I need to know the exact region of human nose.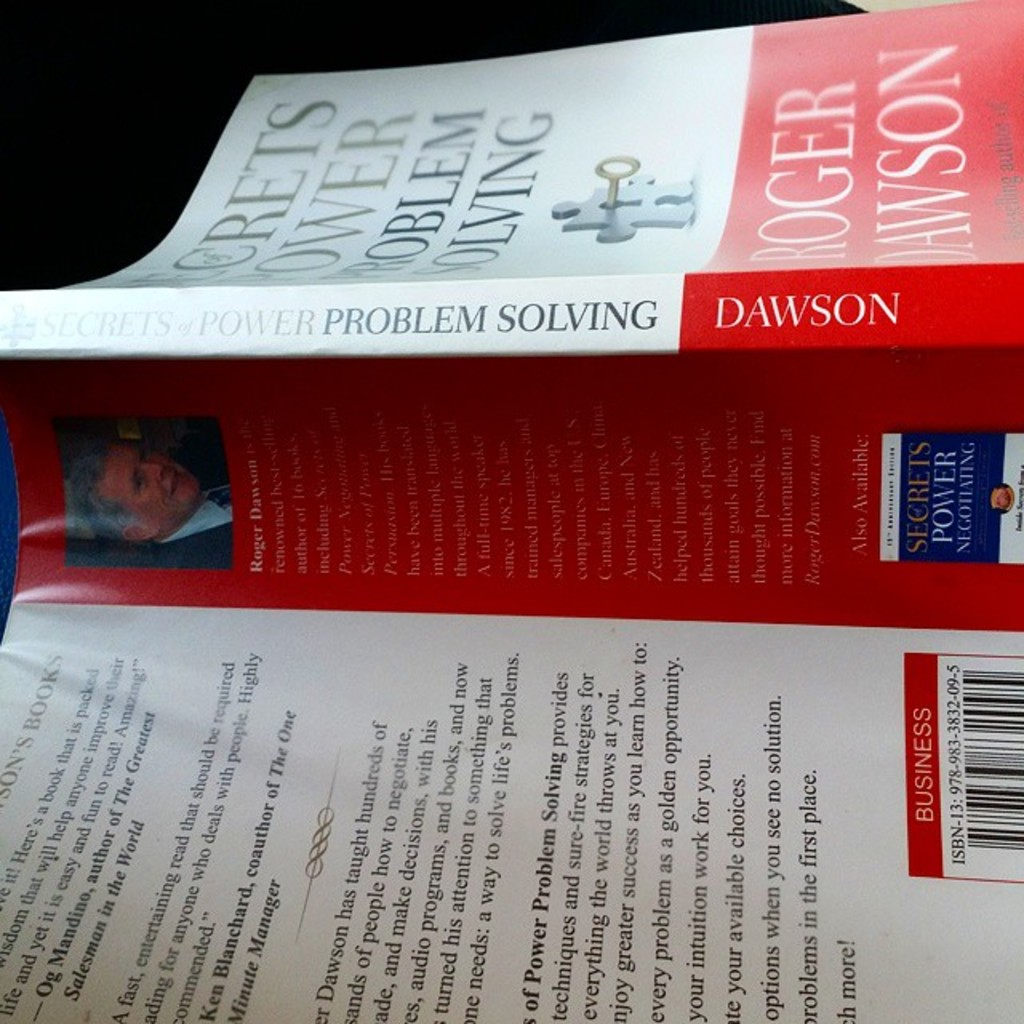
Region: region(142, 462, 162, 480).
